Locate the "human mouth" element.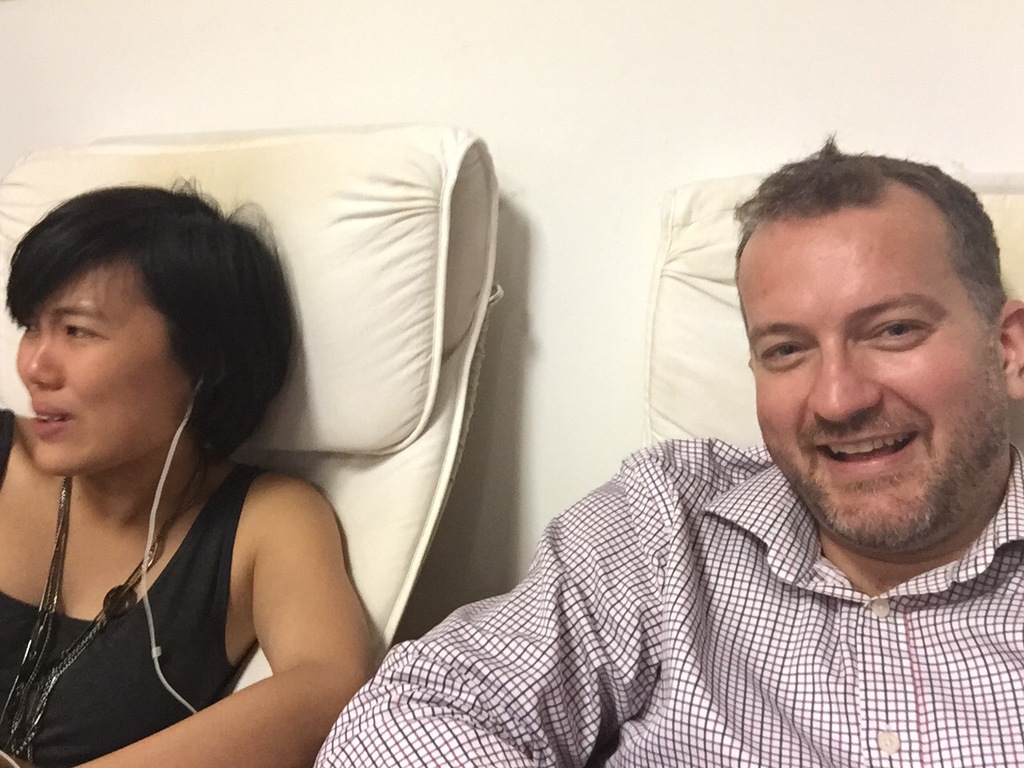
Element bbox: bbox(34, 402, 74, 438).
